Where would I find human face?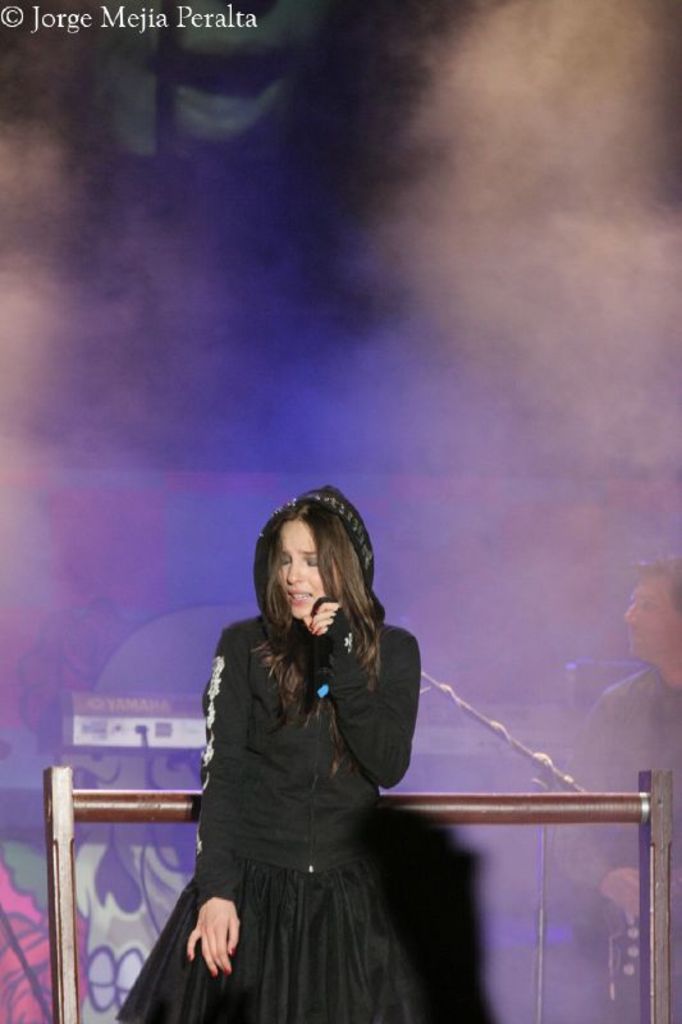
At [624,579,669,660].
